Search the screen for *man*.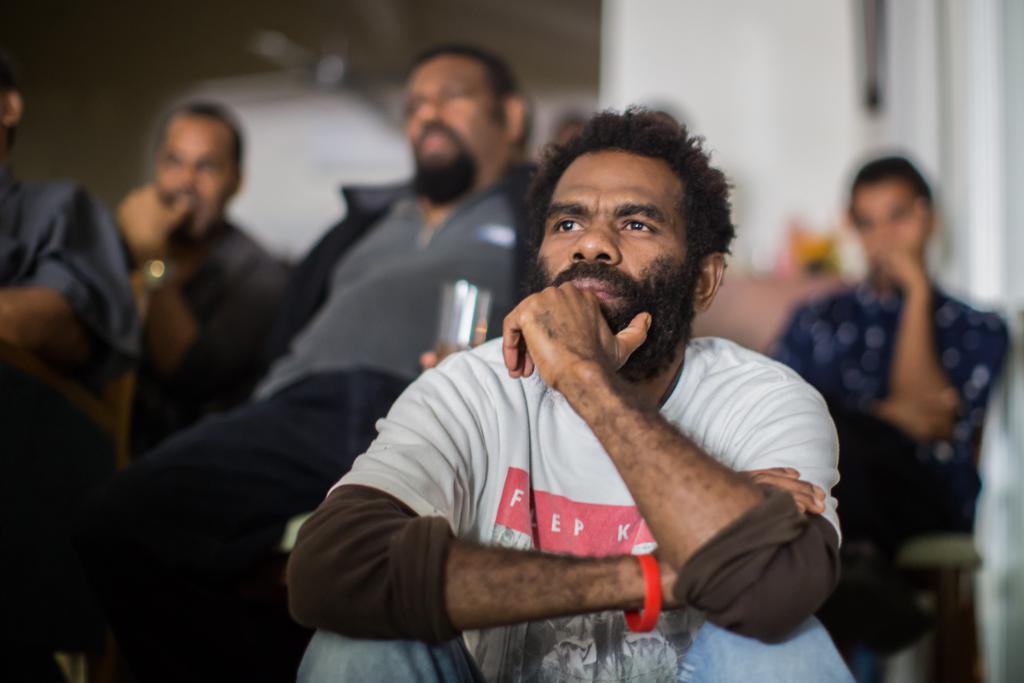
Found at pyautogui.locateOnScreen(764, 153, 1008, 669).
